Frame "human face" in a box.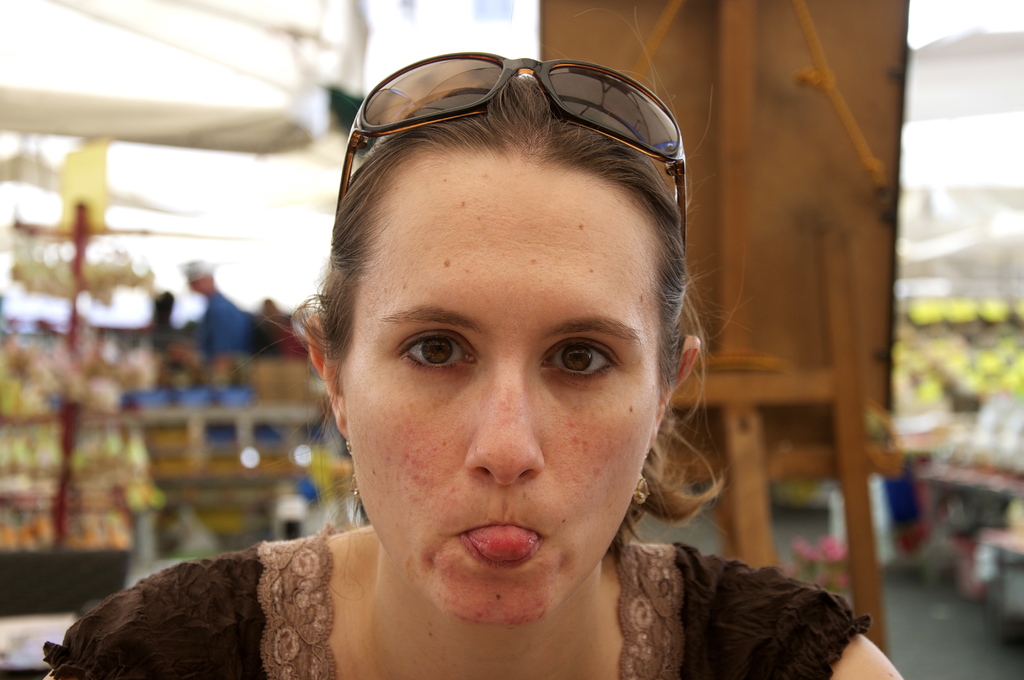
[338, 143, 657, 624].
